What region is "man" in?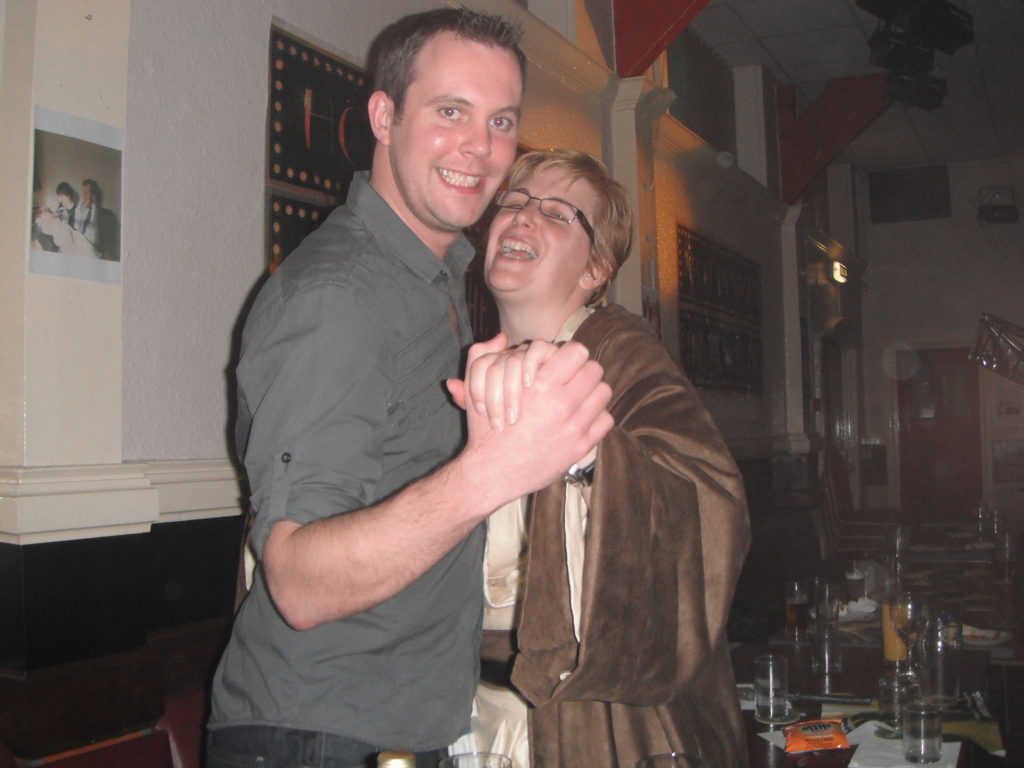
bbox=[222, 92, 739, 762].
